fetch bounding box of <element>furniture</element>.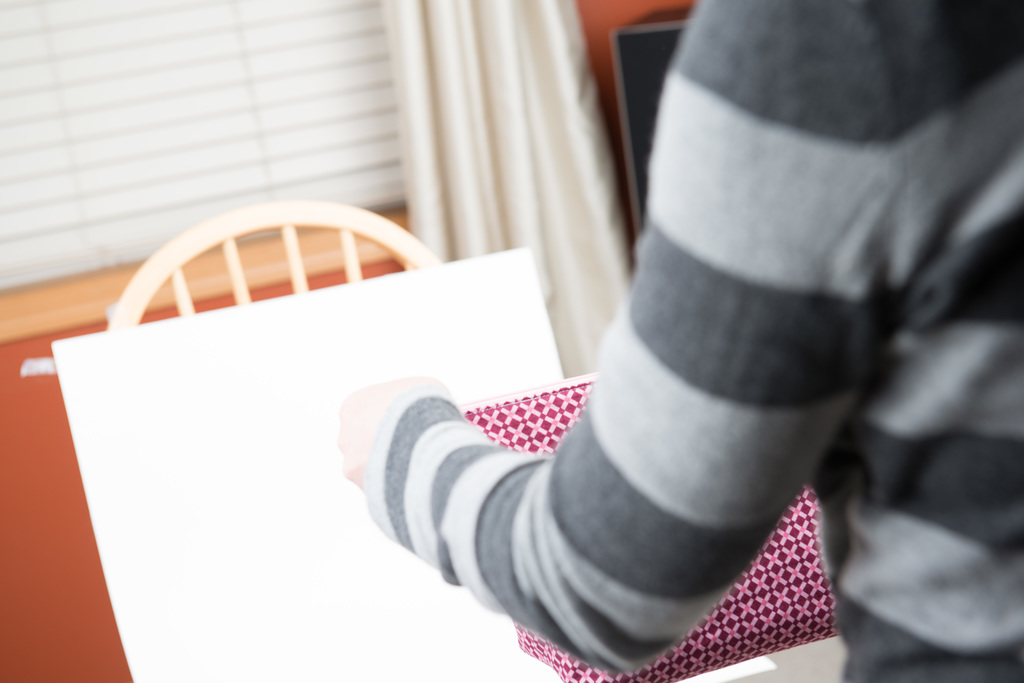
Bbox: 99, 204, 447, 333.
